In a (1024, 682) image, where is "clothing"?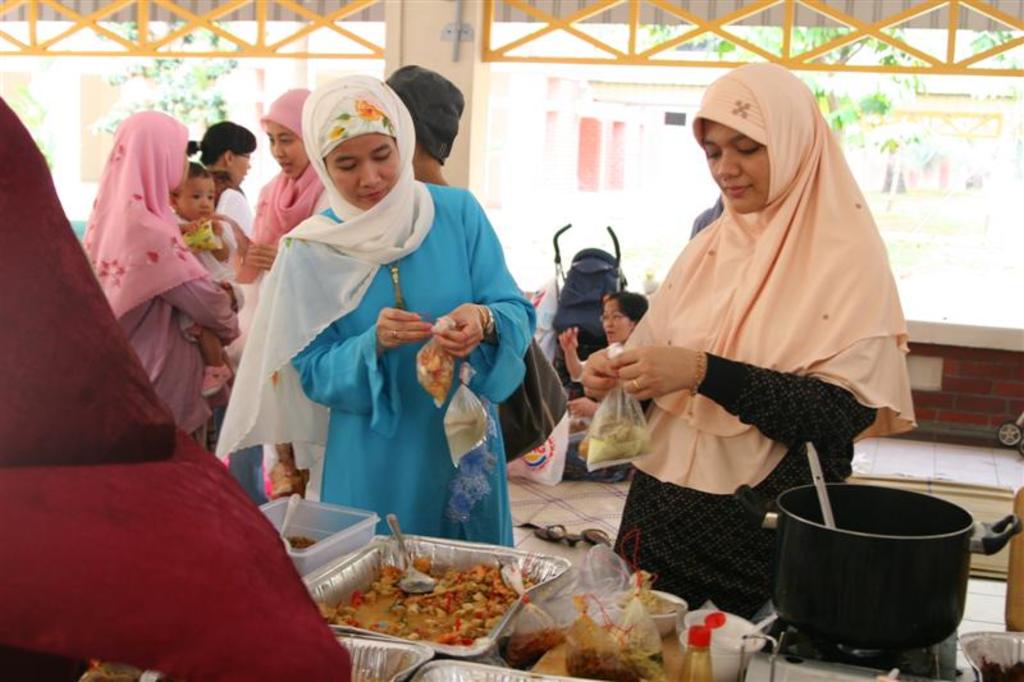
bbox=(79, 113, 227, 440).
